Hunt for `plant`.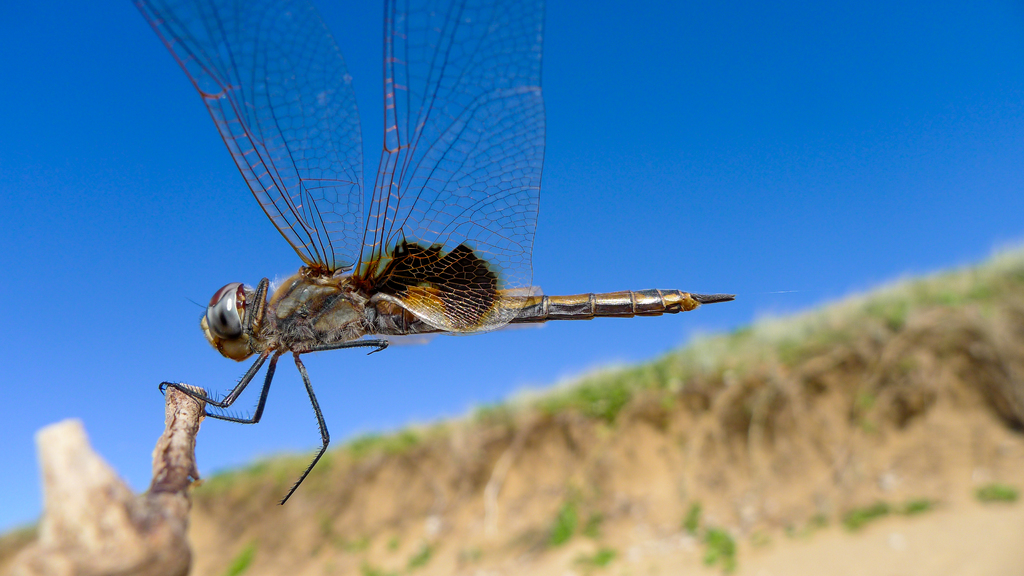
Hunted down at <region>582, 504, 610, 533</region>.
